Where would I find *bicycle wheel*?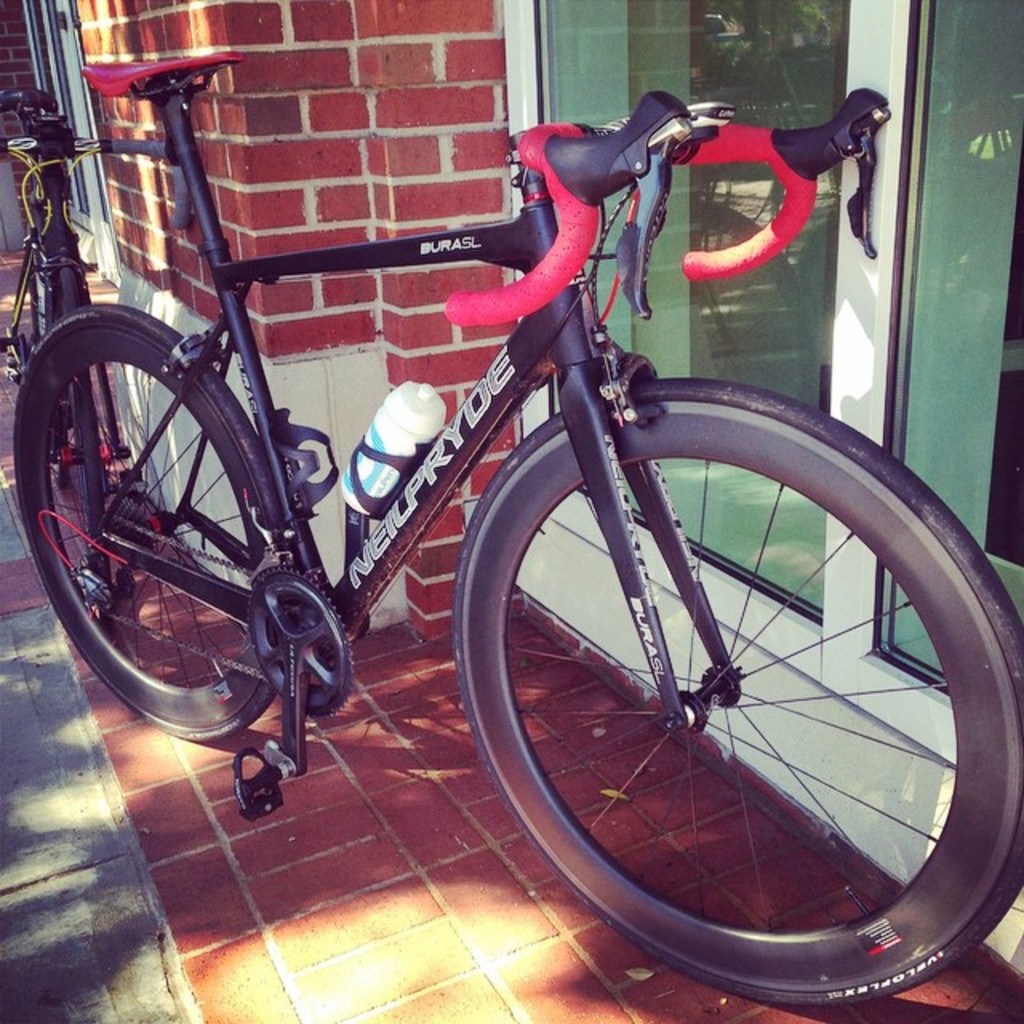
At x1=453, y1=381, x2=1022, y2=1013.
